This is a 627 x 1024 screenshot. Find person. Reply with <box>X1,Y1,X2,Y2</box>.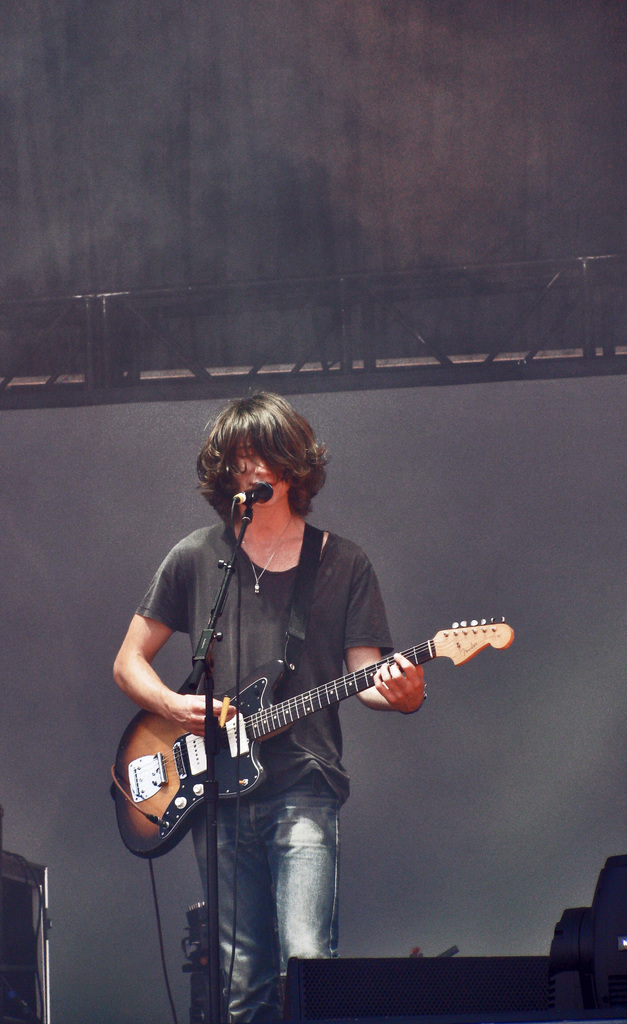
<box>111,383,426,1023</box>.
